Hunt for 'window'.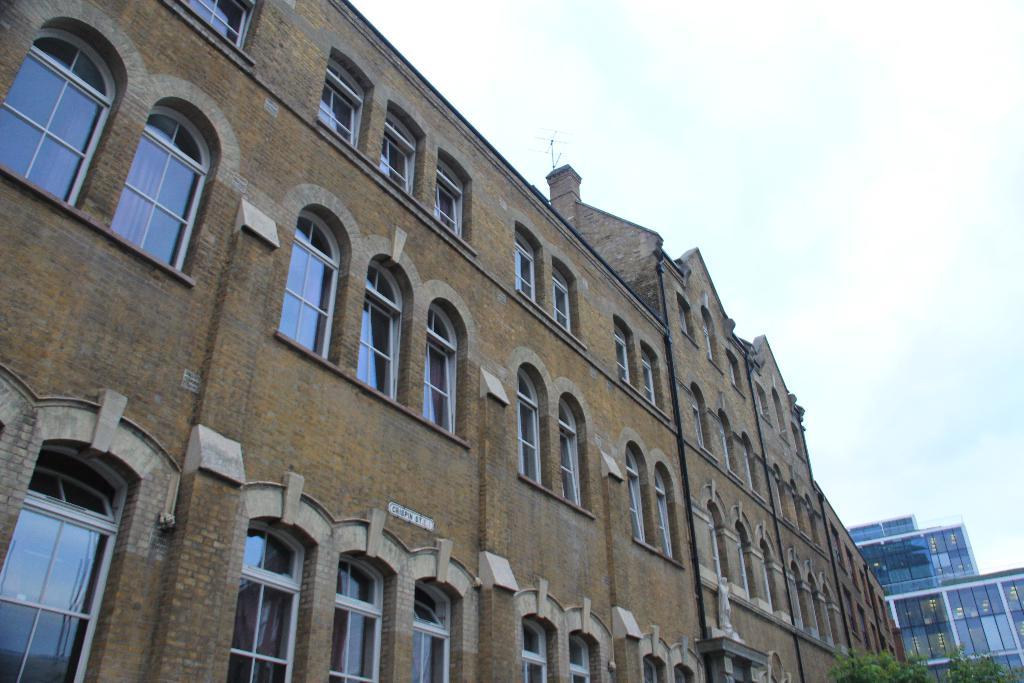
Hunted down at (0,0,134,222).
